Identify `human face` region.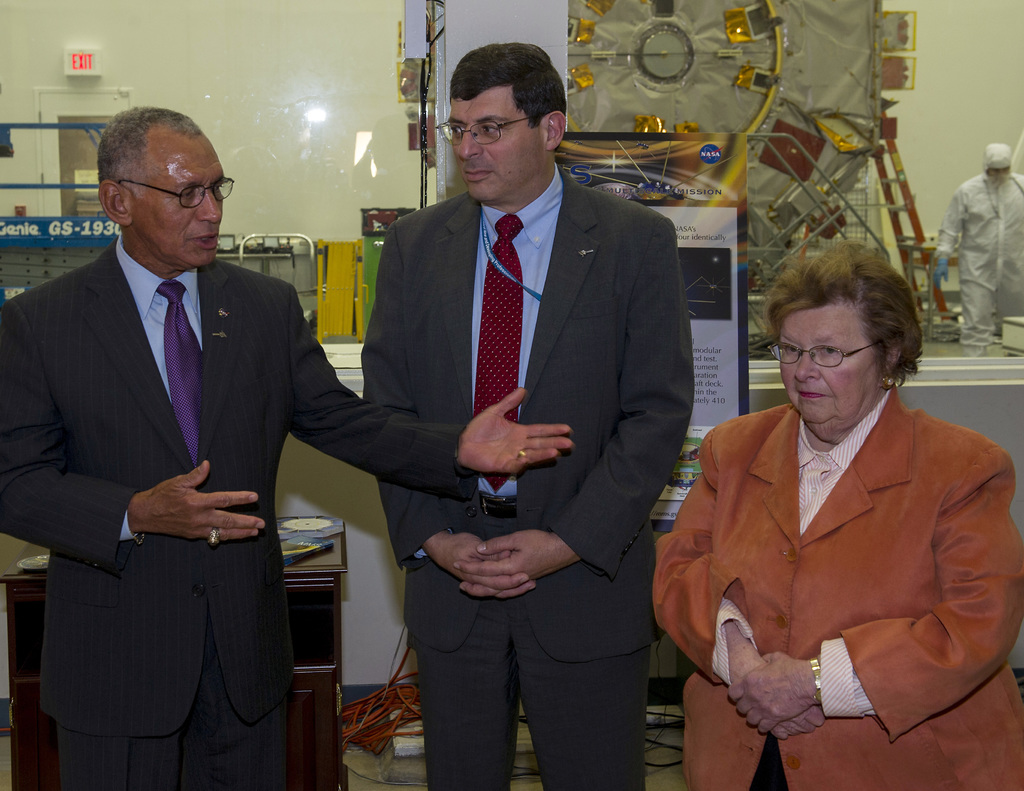
Region: bbox=(452, 88, 549, 198).
